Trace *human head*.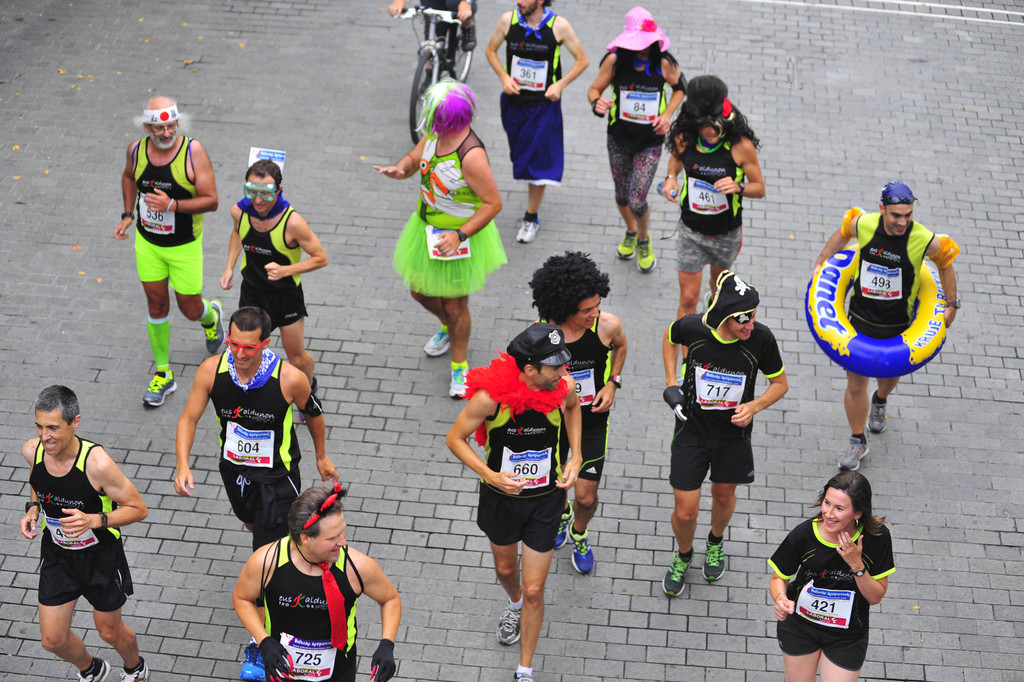
Traced to BBox(519, 0, 544, 16).
